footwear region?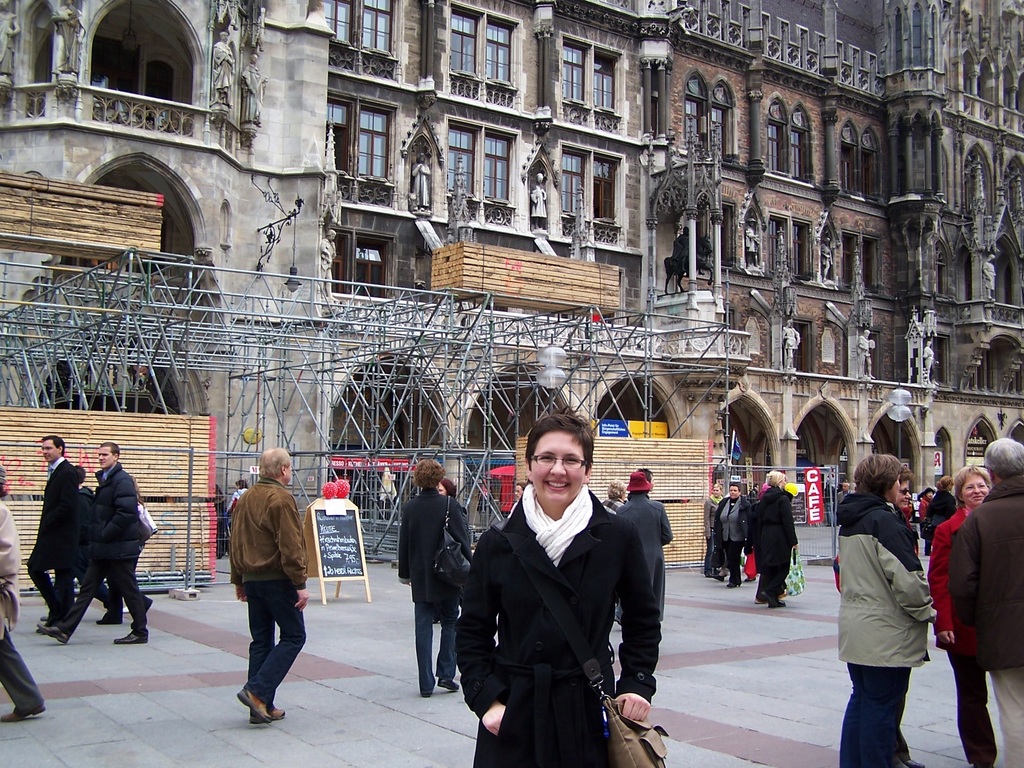
<bbox>0, 708, 45, 722</bbox>
